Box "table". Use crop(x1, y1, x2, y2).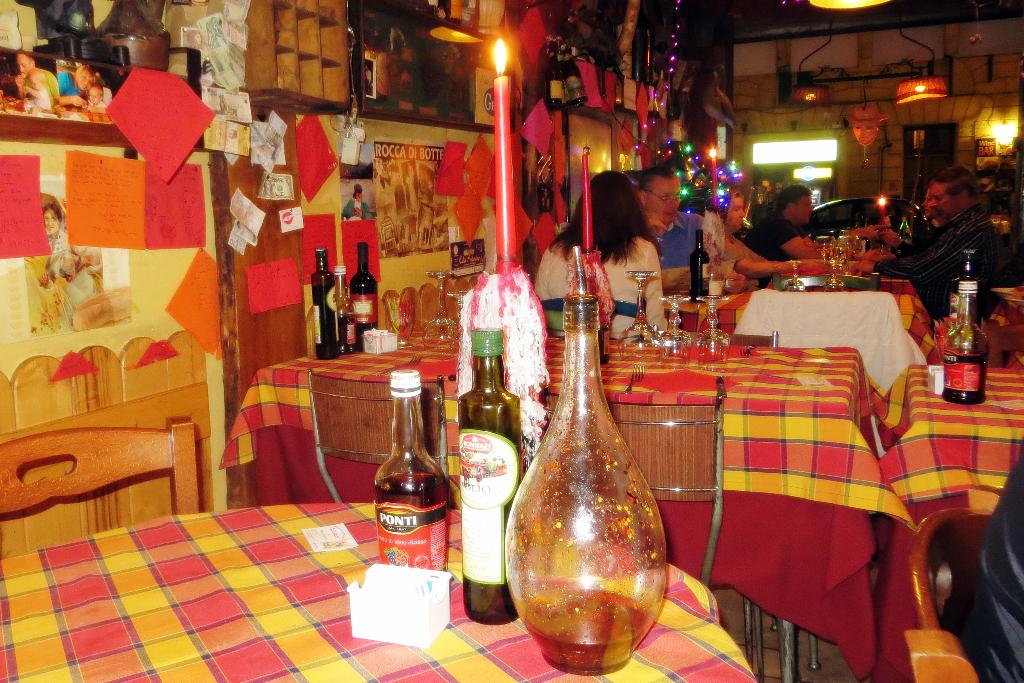
crop(719, 282, 950, 371).
